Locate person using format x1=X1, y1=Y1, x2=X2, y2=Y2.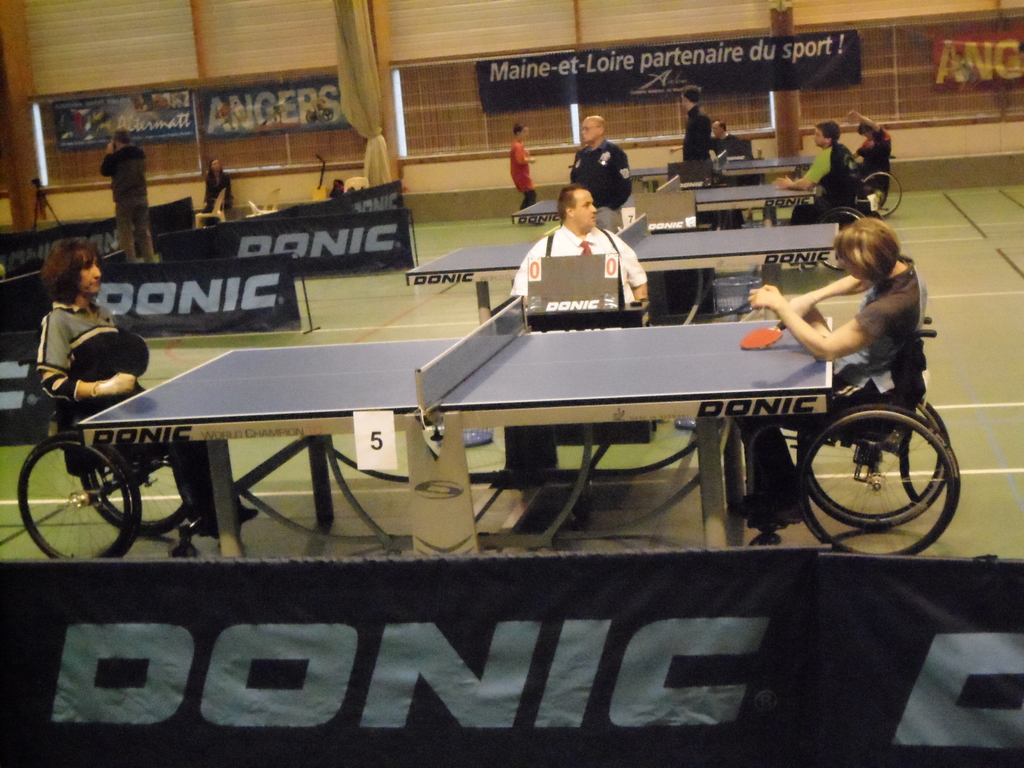
x1=747, y1=214, x2=921, y2=529.
